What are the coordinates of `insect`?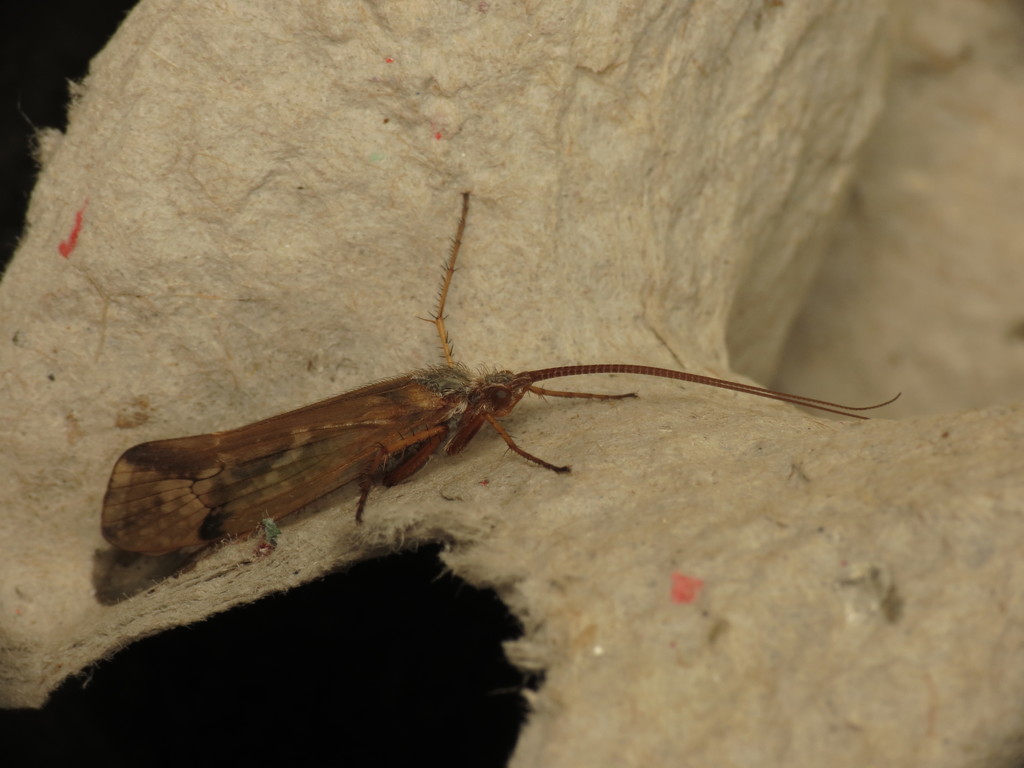
77:165:935:571.
